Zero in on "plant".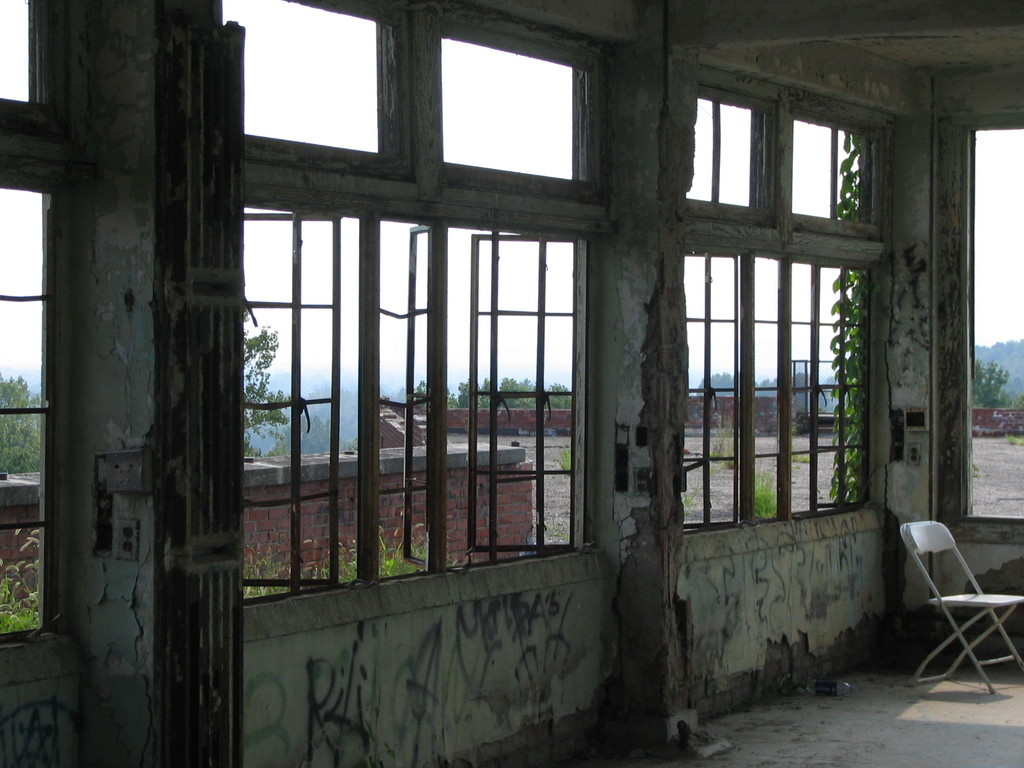
Zeroed in: box=[705, 442, 731, 468].
